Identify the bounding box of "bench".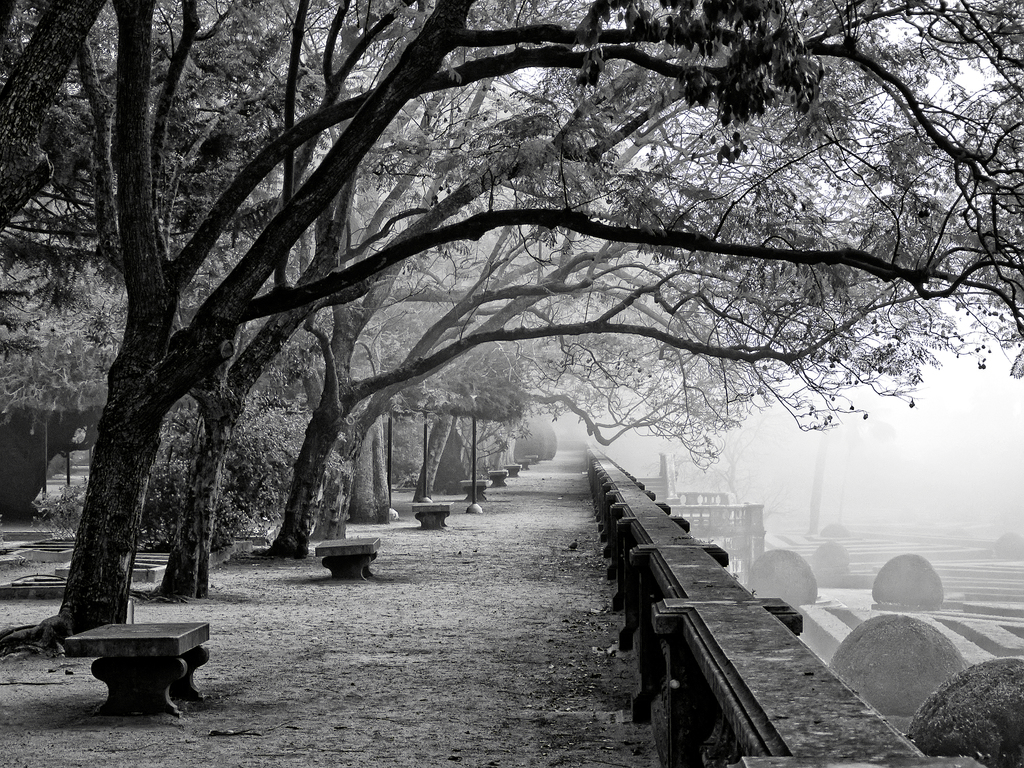
x1=413, y1=499, x2=455, y2=530.
